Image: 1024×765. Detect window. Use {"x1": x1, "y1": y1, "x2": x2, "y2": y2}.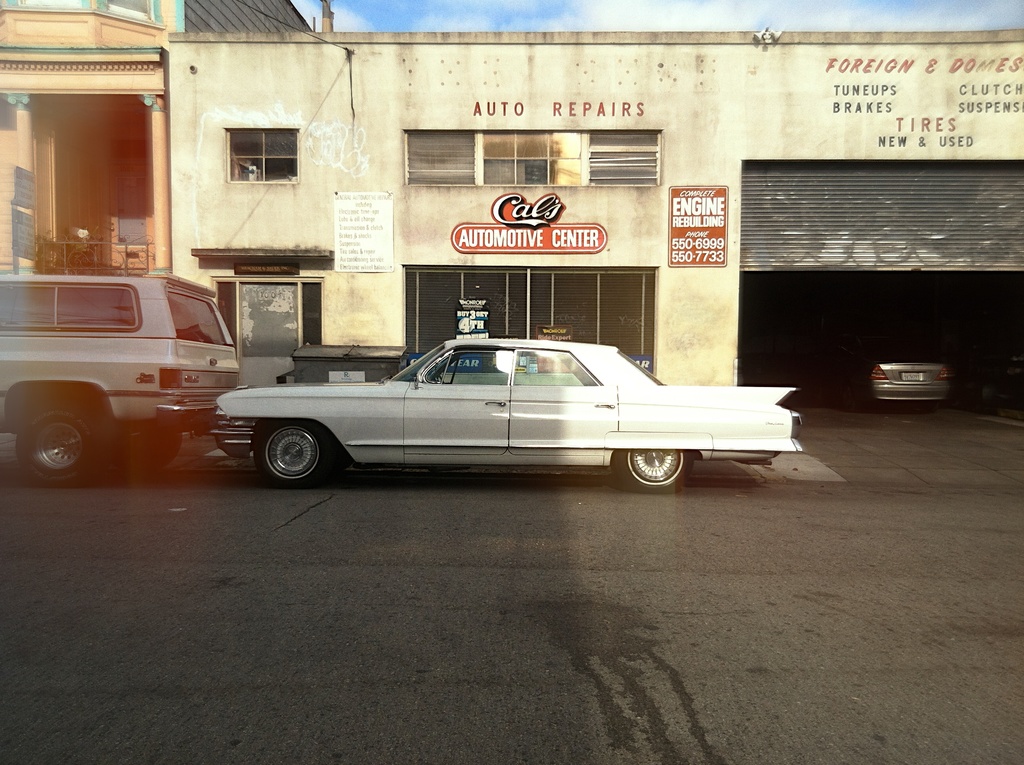
{"x1": 407, "y1": 124, "x2": 480, "y2": 186}.
